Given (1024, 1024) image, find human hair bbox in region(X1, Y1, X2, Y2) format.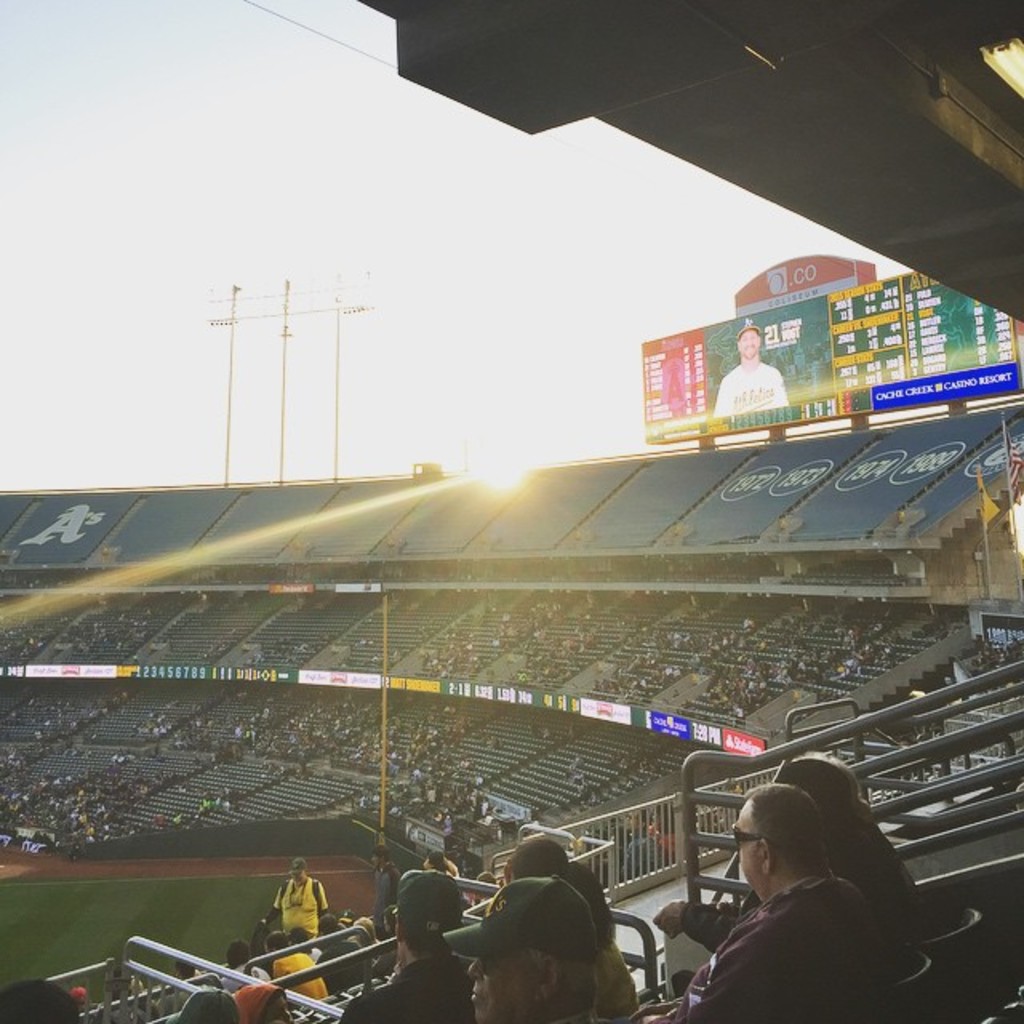
region(739, 782, 822, 869).
